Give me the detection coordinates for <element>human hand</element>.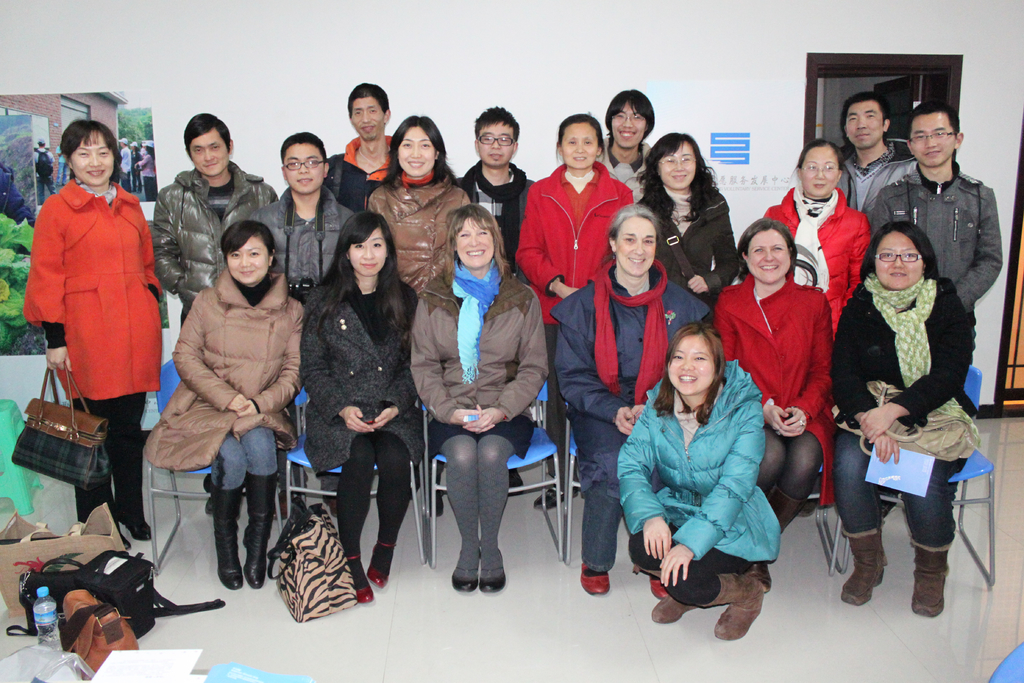
bbox(782, 406, 808, 434).
